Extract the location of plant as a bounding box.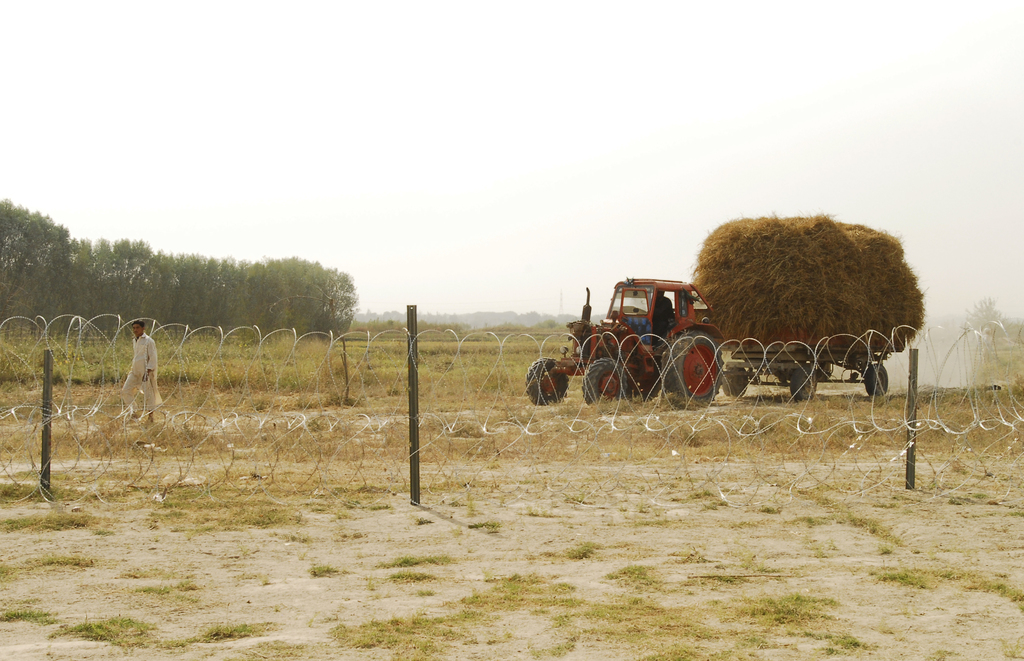
[left=317, top=562, right=562, bottom=660].
